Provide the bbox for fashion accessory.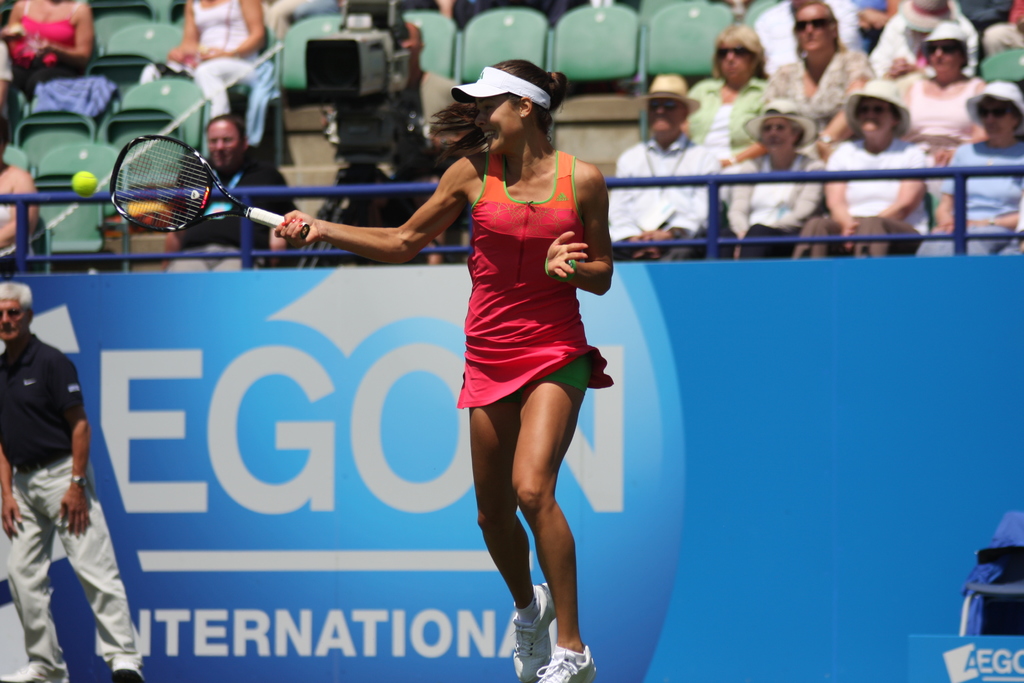
box=[842, 79, 913, 136].
